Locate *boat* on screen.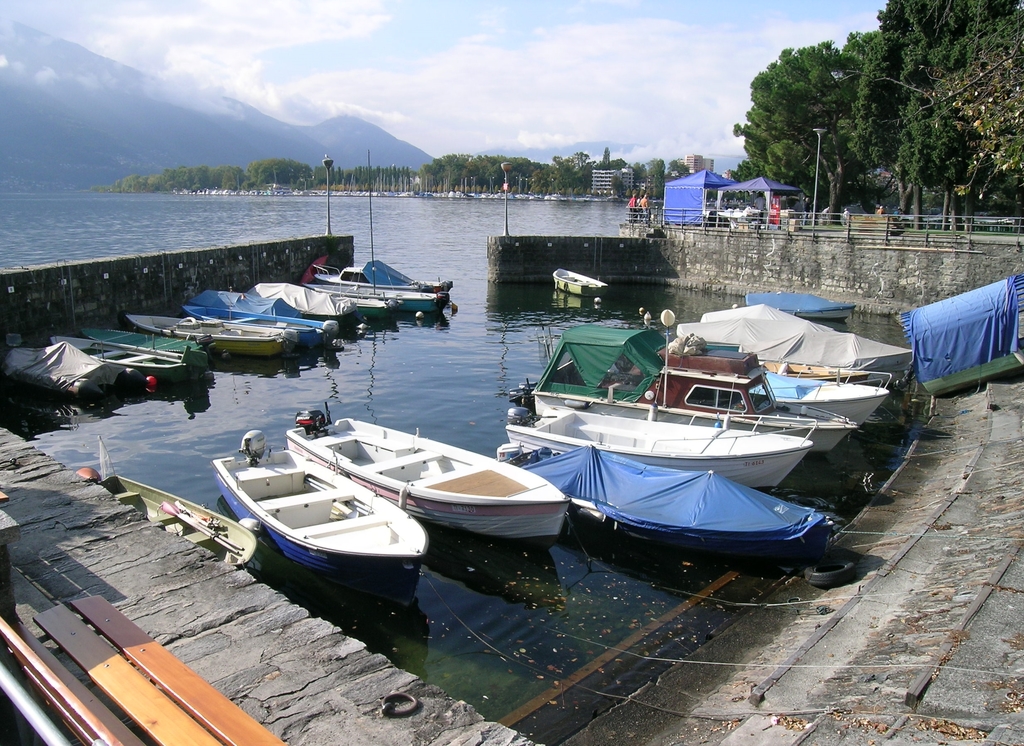
On screen at <box>514,324,854,467</box>.
